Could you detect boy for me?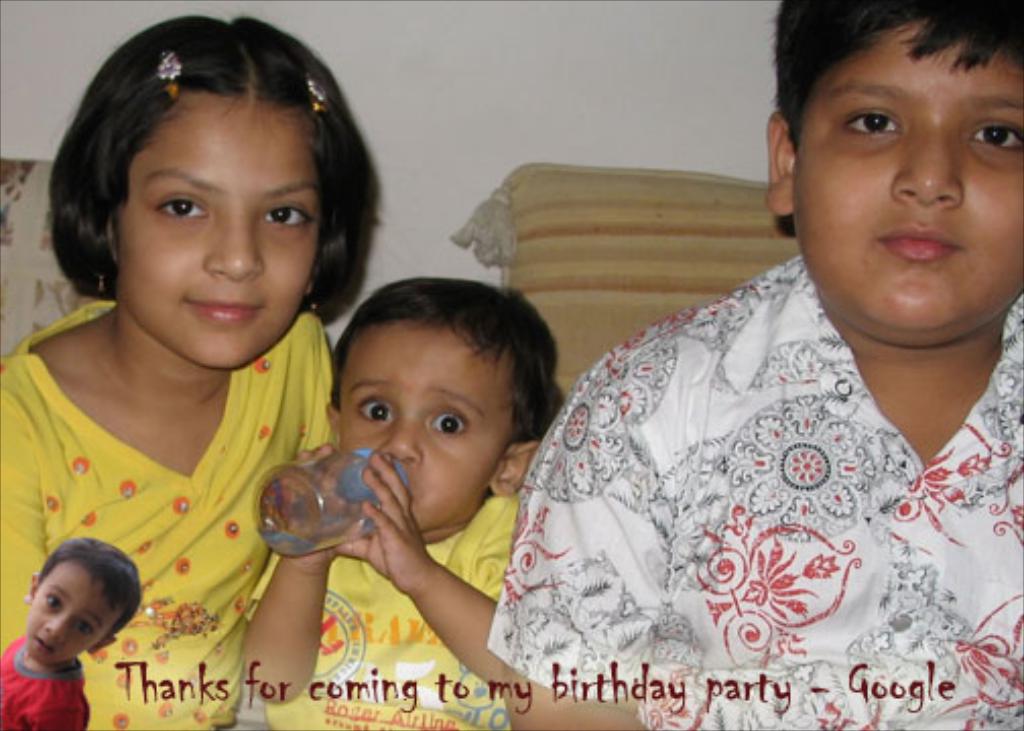
Detection result: x1=0 y1=538 x2=142 y2=729.
